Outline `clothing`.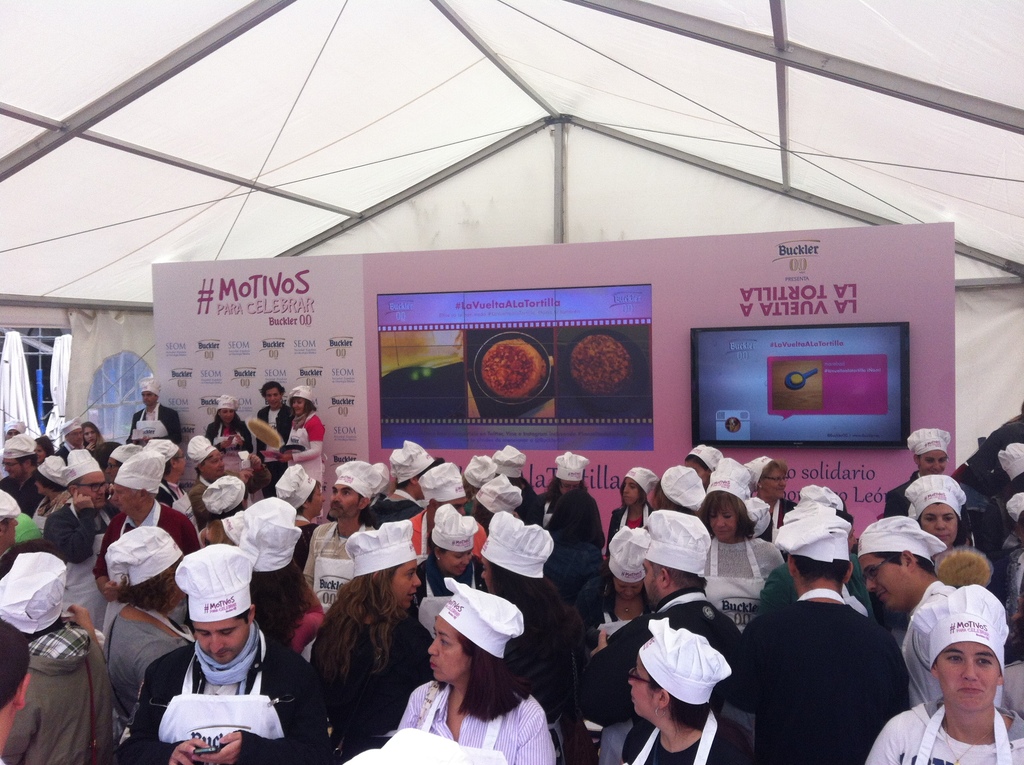
Outline: 189:476:211:527.
